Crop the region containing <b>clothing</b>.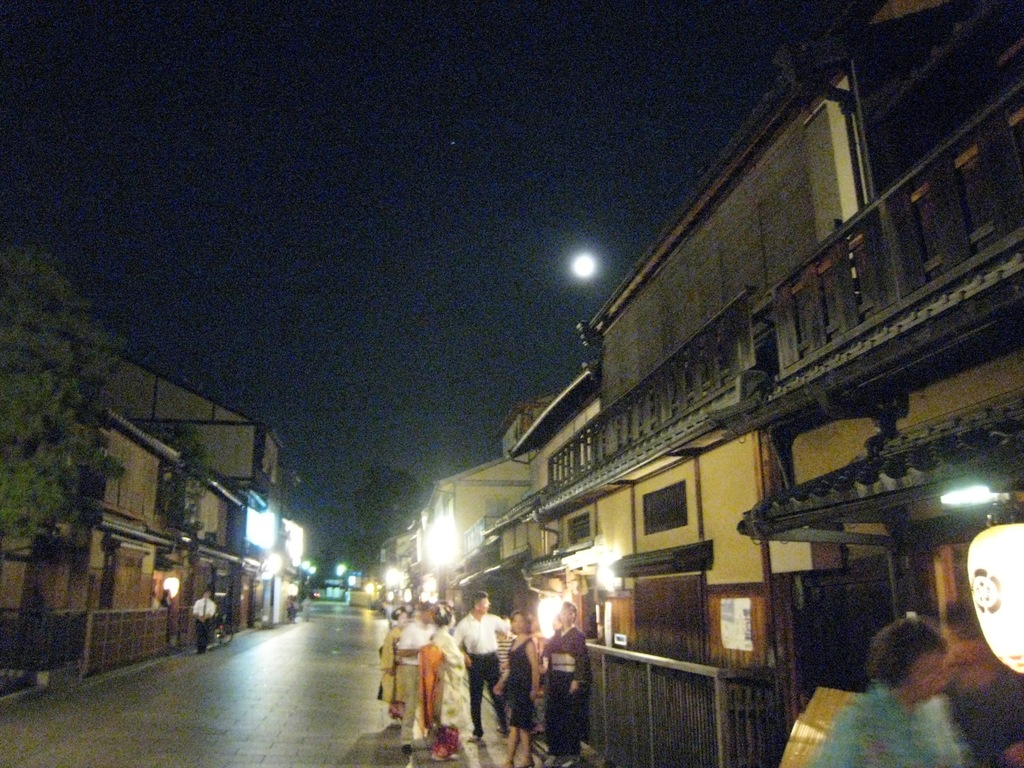
Crop region: select_region(546, 629, 592, 756).
